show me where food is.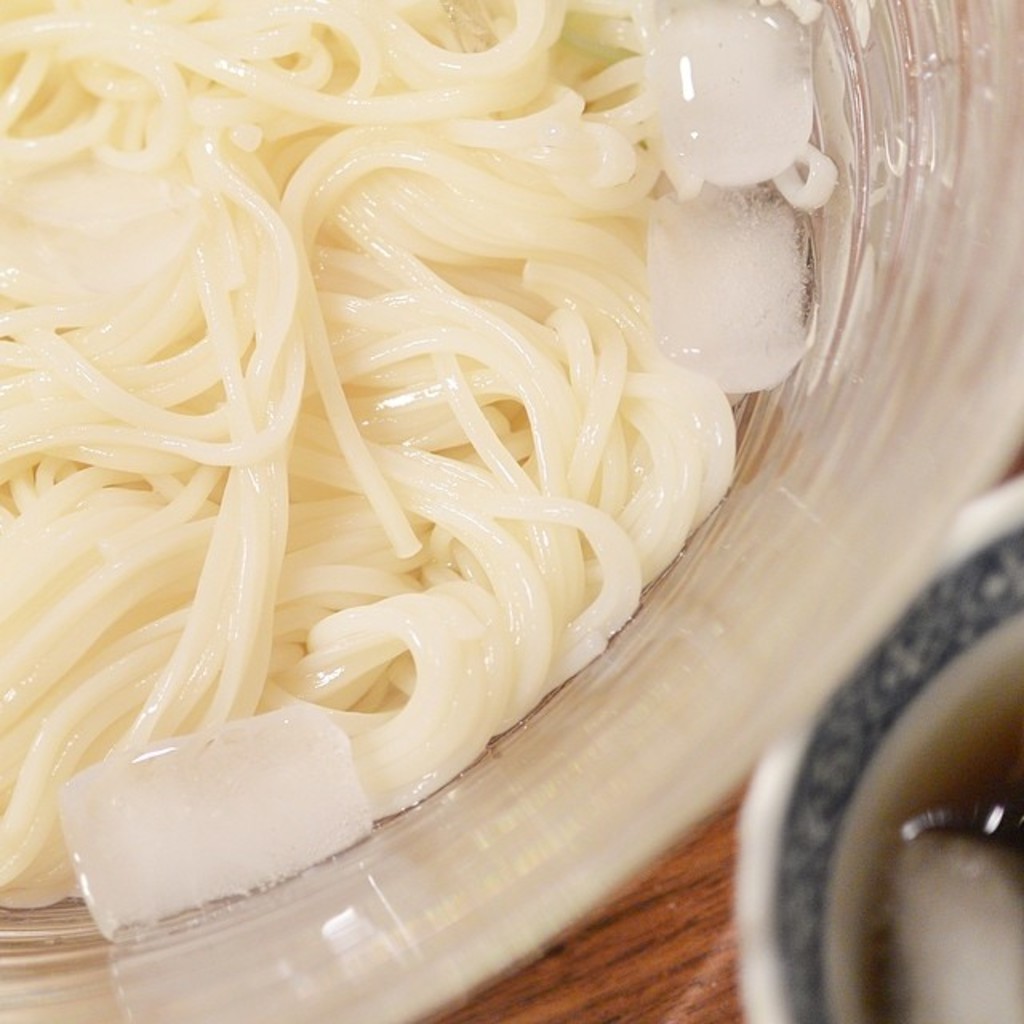
food is at l=26, t=48, r=757, b=850.
